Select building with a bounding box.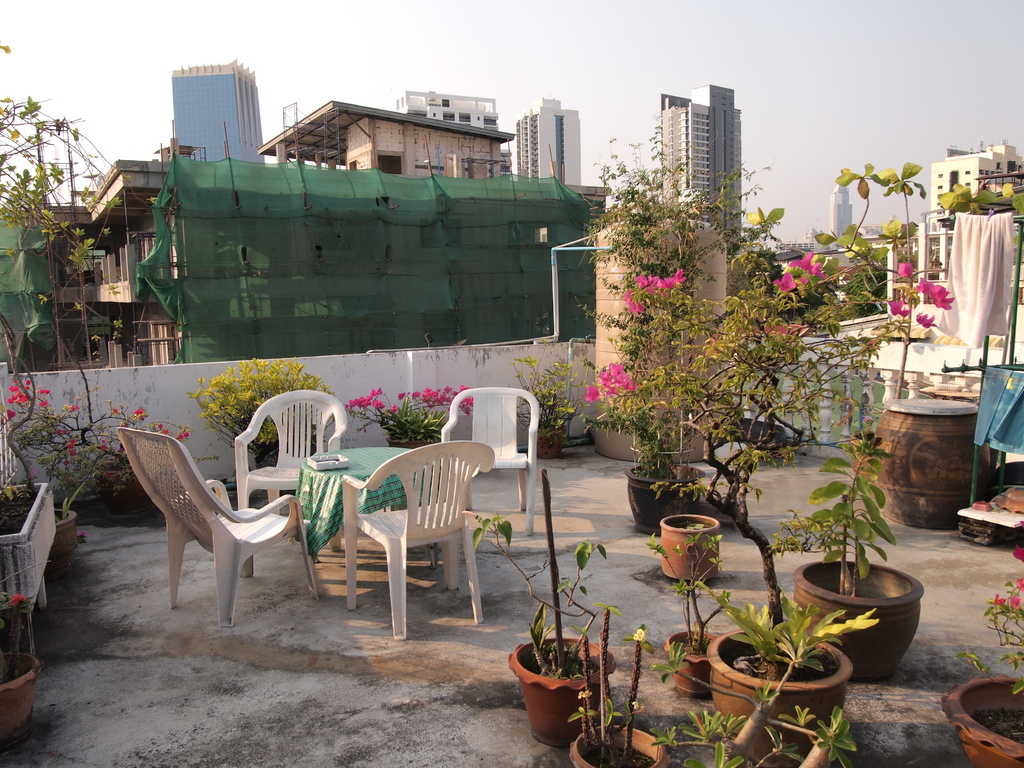
(left=173, top=58, right=266, bottom=161).
